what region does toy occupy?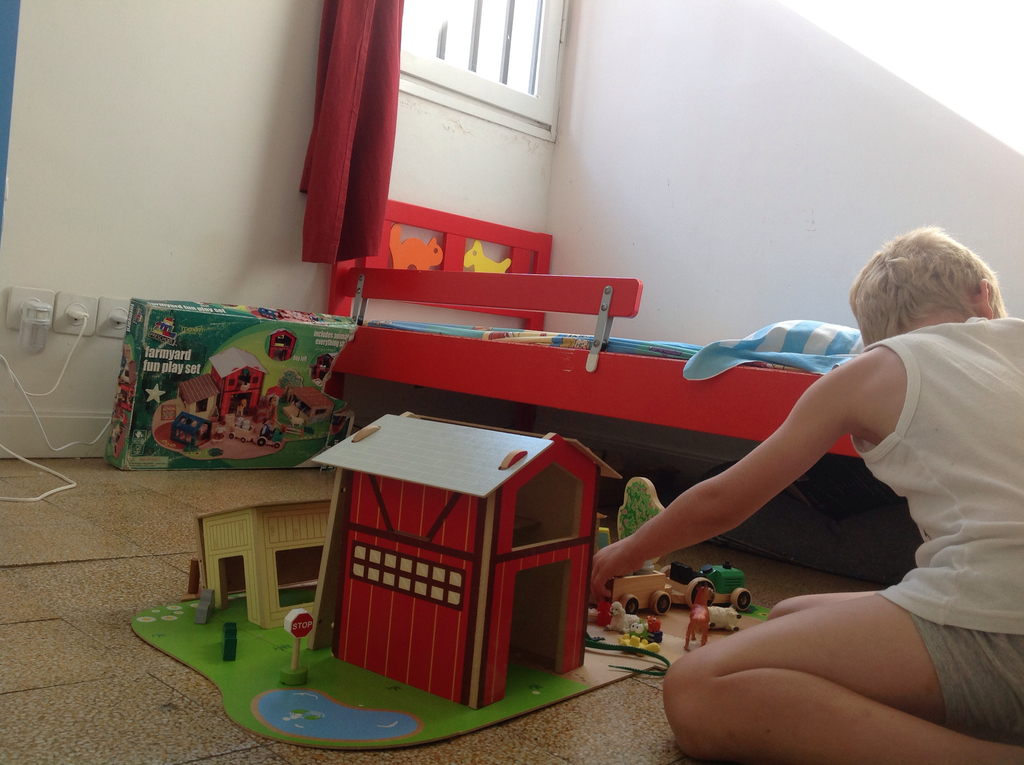
box(270, 330, 296, 362).
